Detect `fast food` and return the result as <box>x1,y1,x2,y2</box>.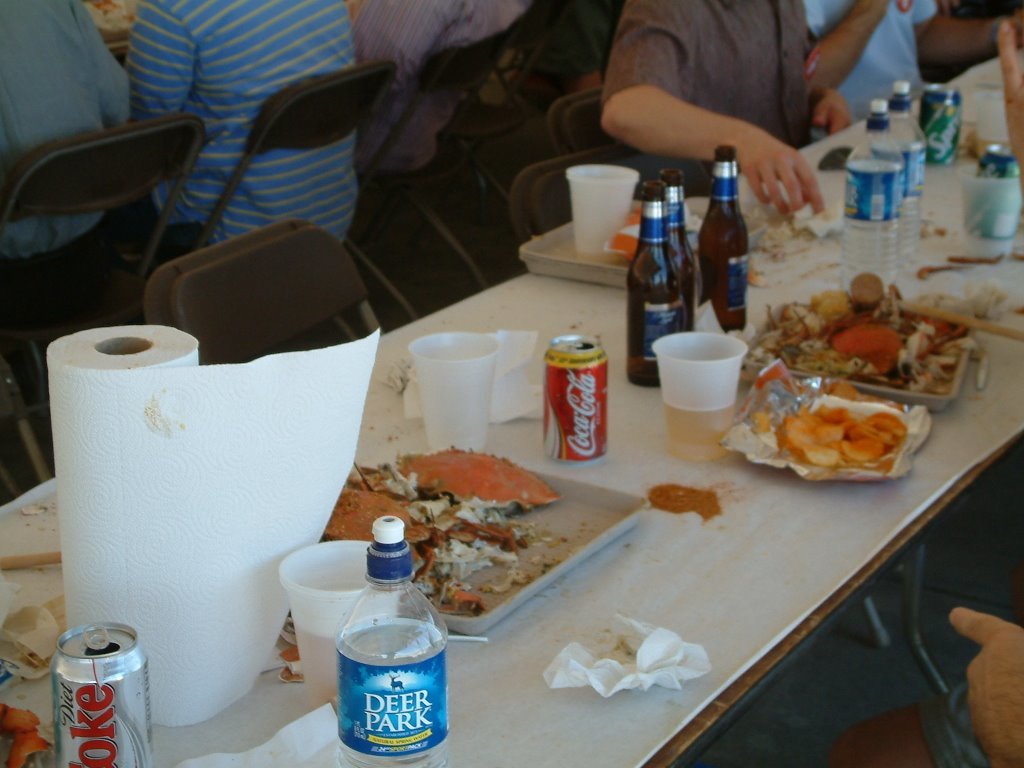
<box>329,442,560,616</box>.
